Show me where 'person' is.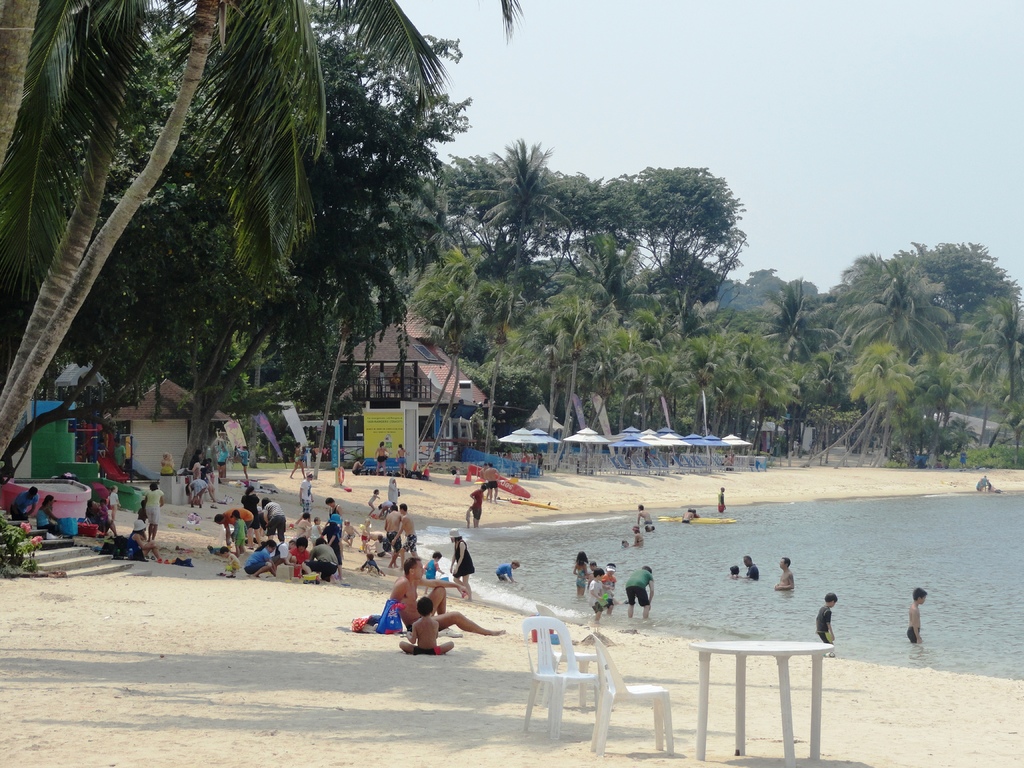
'person' is at [486,466,499,495].
